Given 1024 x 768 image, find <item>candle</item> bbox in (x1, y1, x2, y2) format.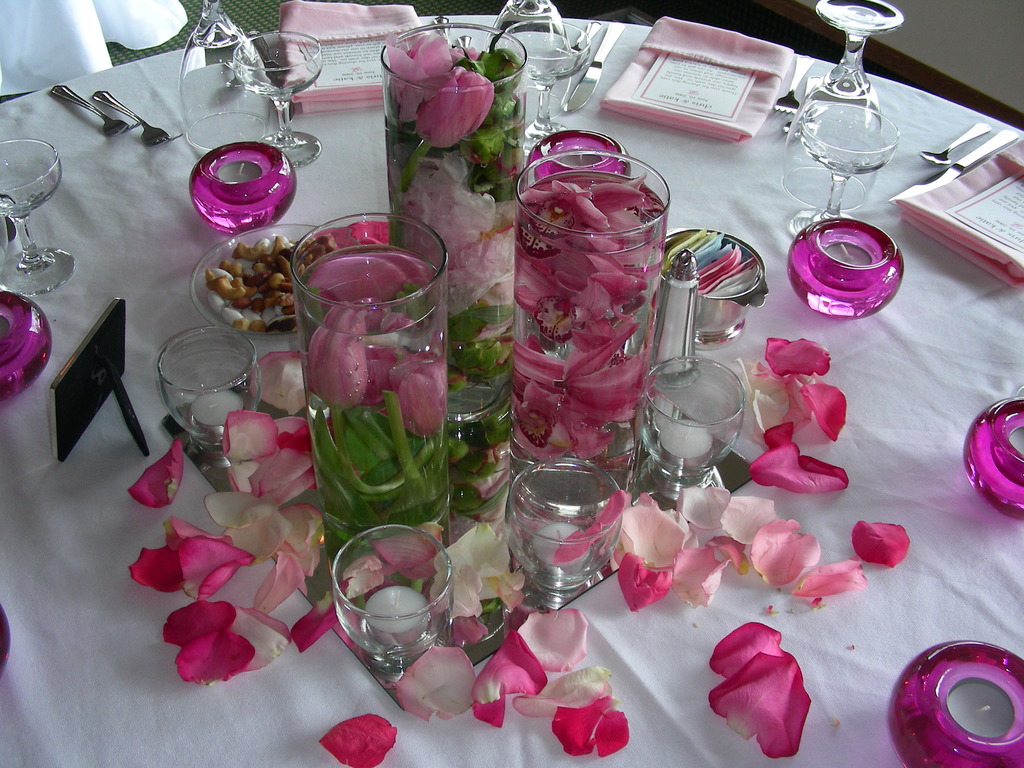
(788, 212, 903, 322).
